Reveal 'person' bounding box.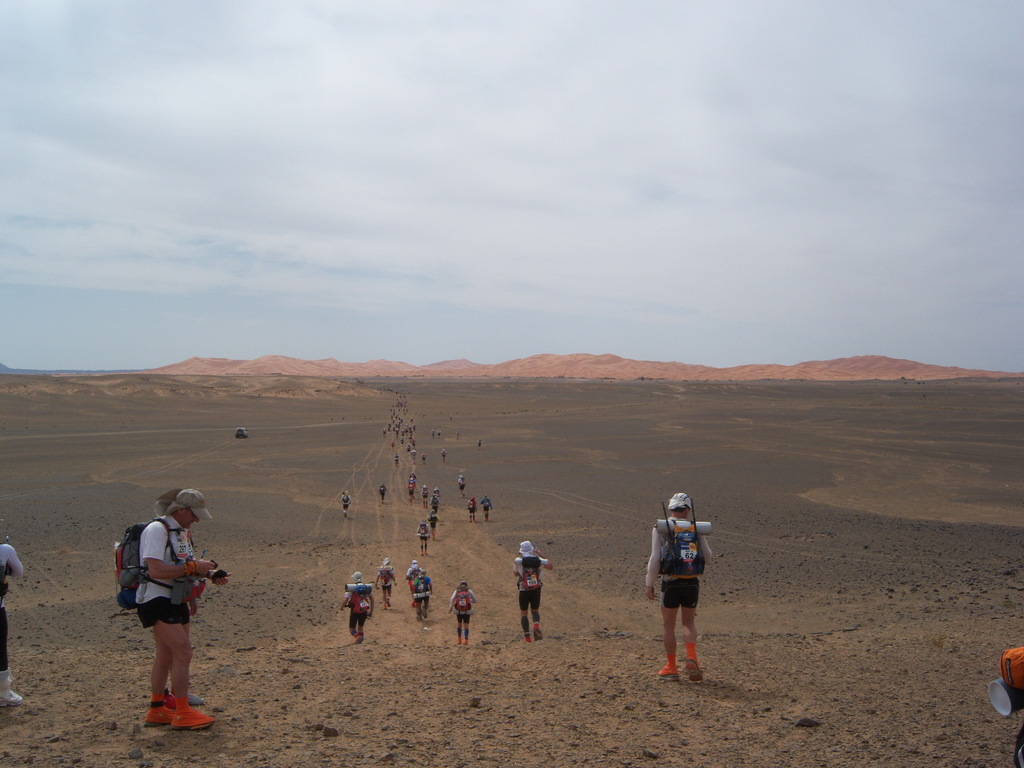
Revealed: locate(139, 488, 229, 728).
